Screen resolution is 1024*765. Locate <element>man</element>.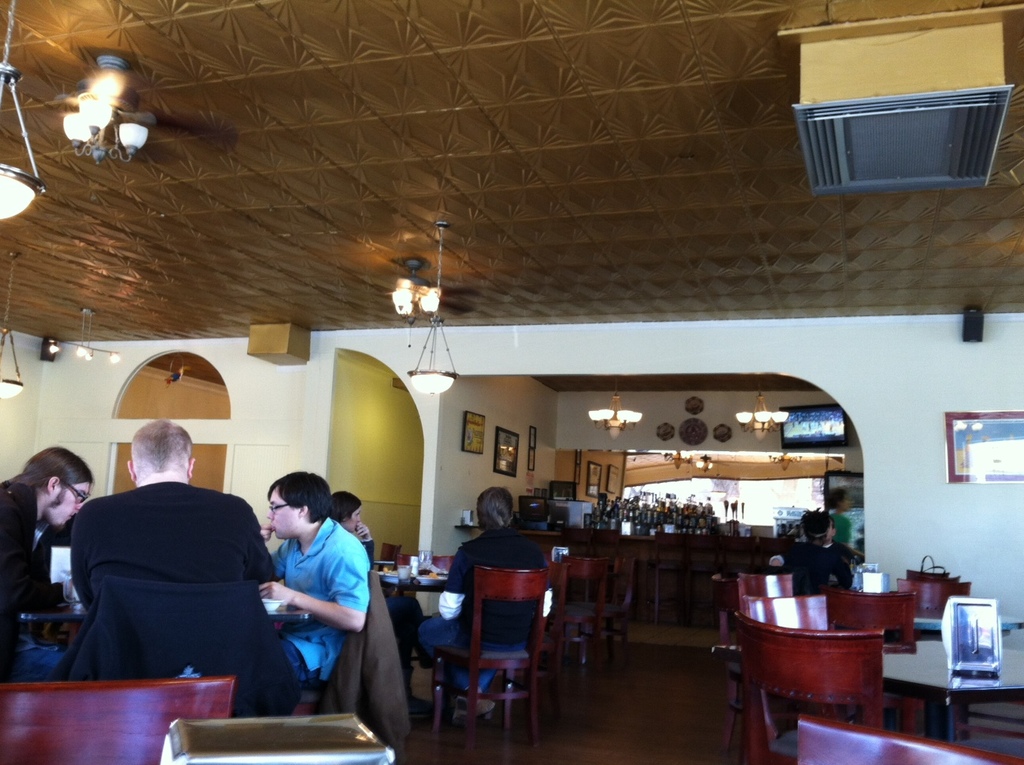
<region>49, 445, 286, 665</region>.
